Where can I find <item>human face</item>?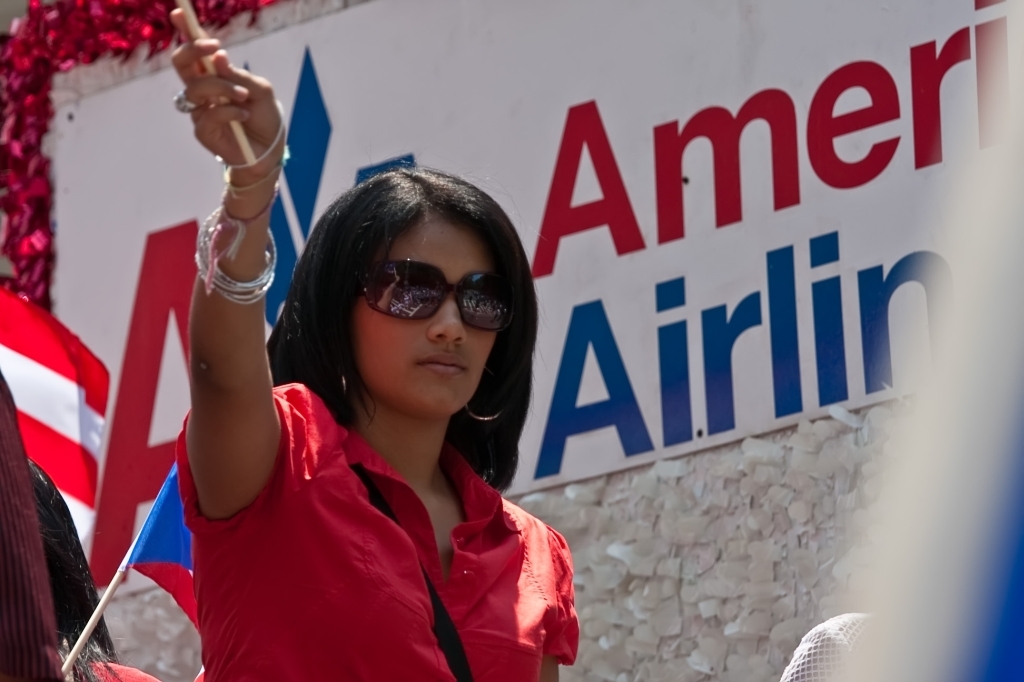
You can find it at locate(349, 221, 503, 415).
